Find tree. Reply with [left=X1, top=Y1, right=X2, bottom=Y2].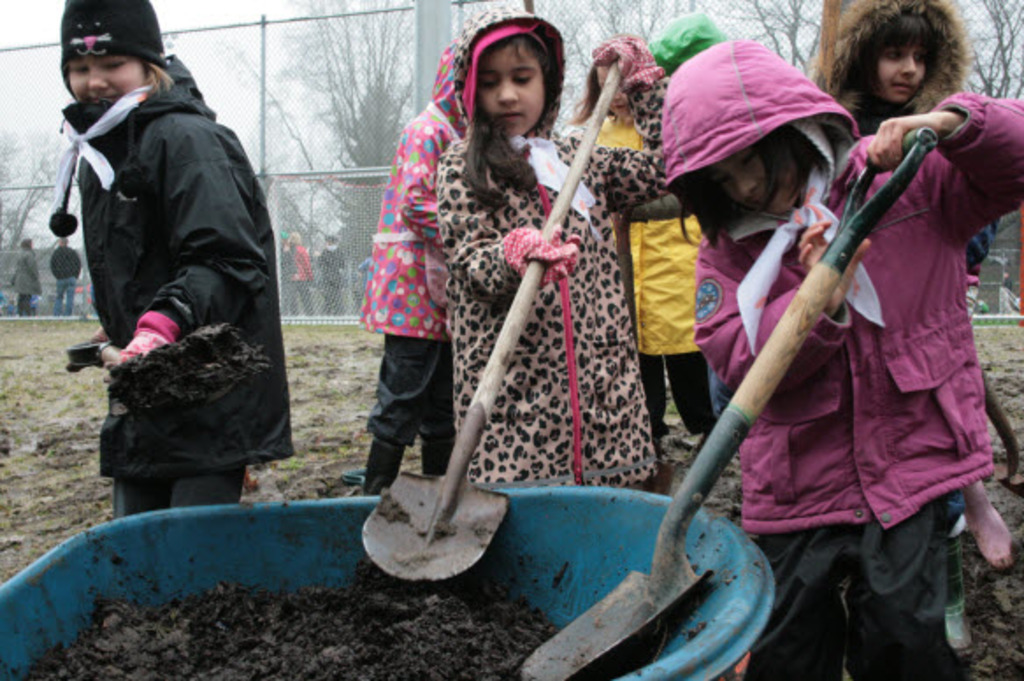
[left=955, top=0, right=1022, bottom=112].
